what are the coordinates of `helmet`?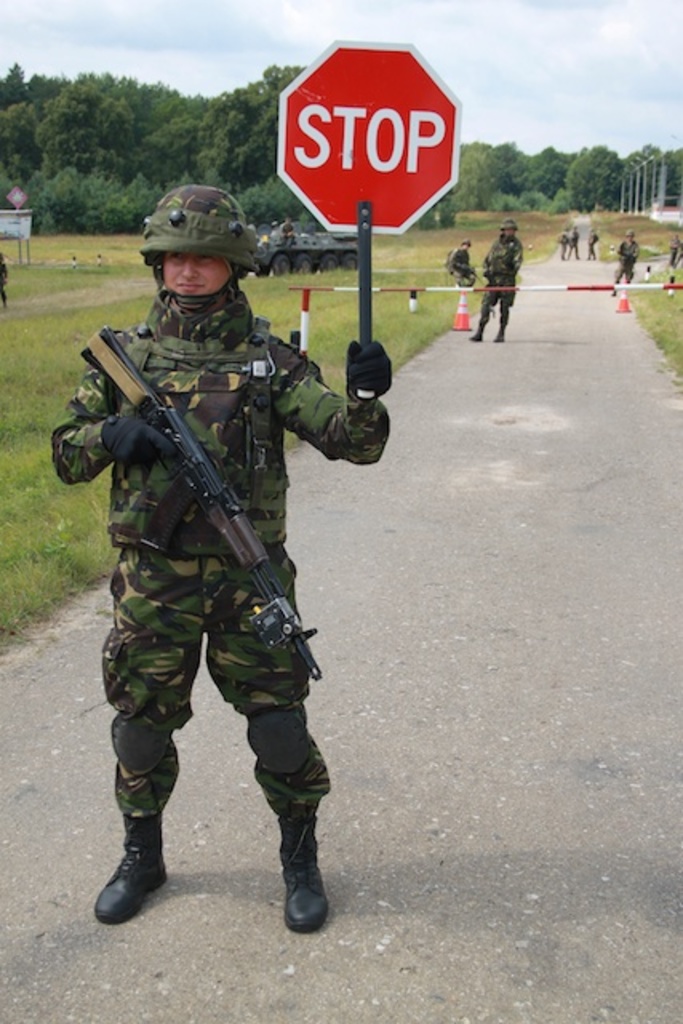
{"left": 454, "top": 230, "right": 478, "bottom": 248}.
